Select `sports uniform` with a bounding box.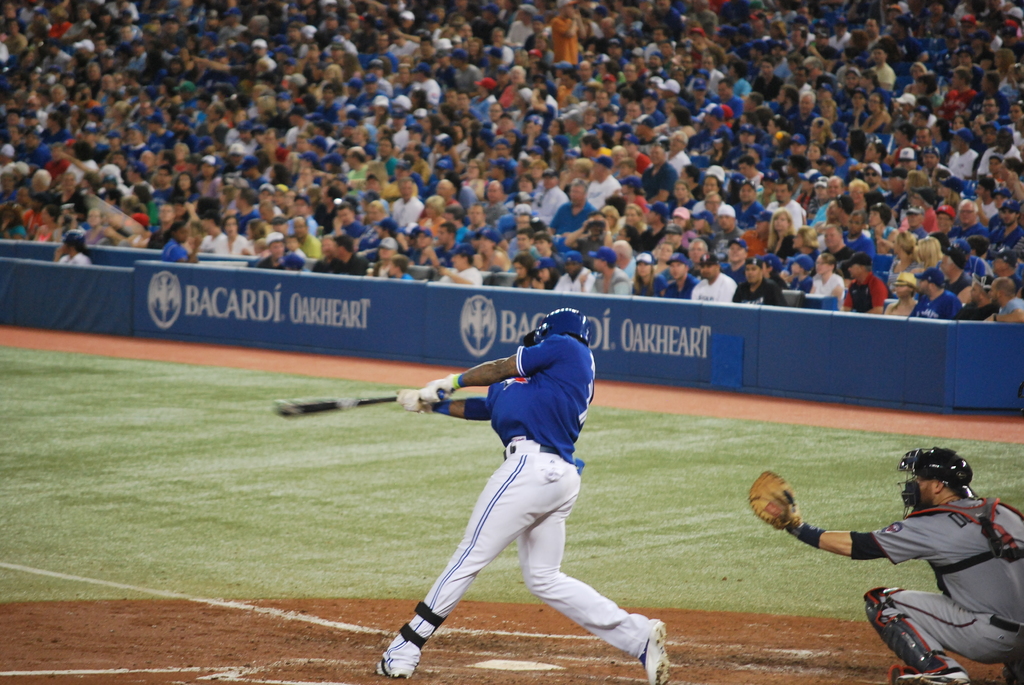
[left=845, top=496, right=1023, bottom=684].
